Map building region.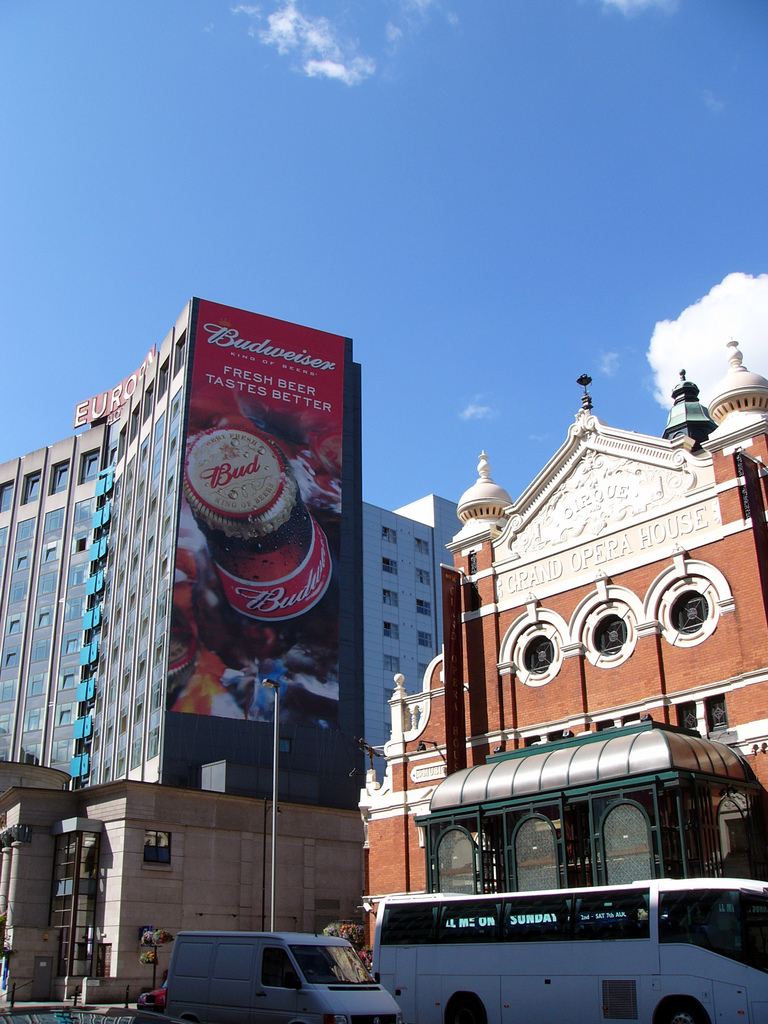
Mapped to detection(0, 762, 365, 1023).
